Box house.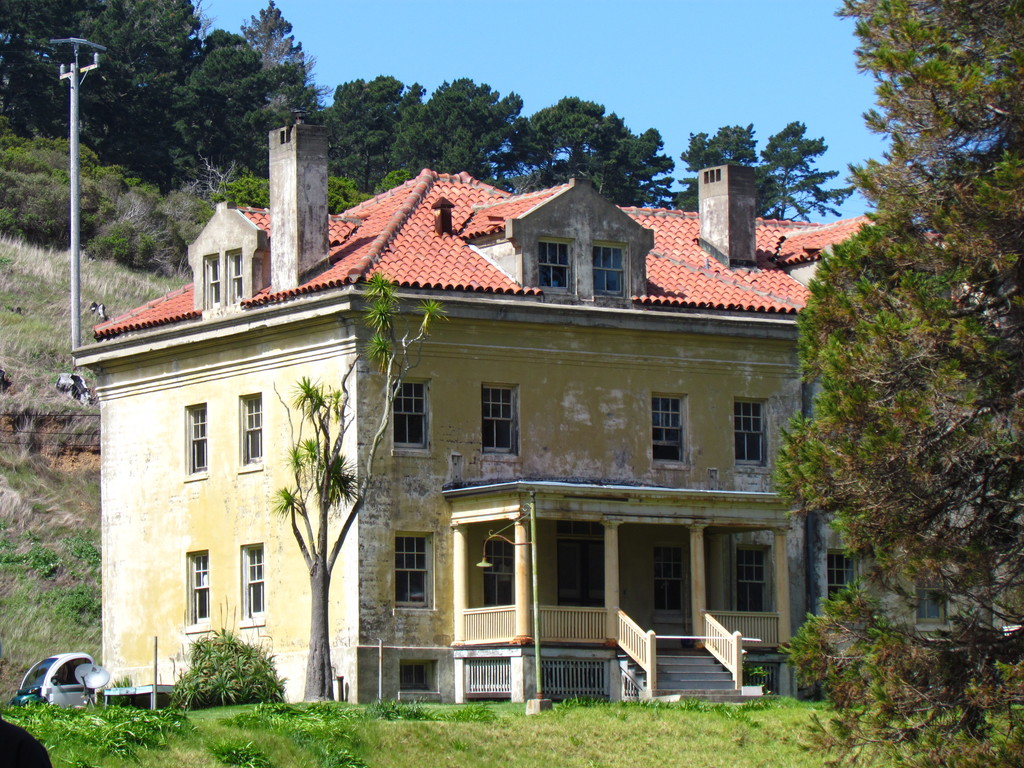
bbox=(49, 35, 1011, 701).
